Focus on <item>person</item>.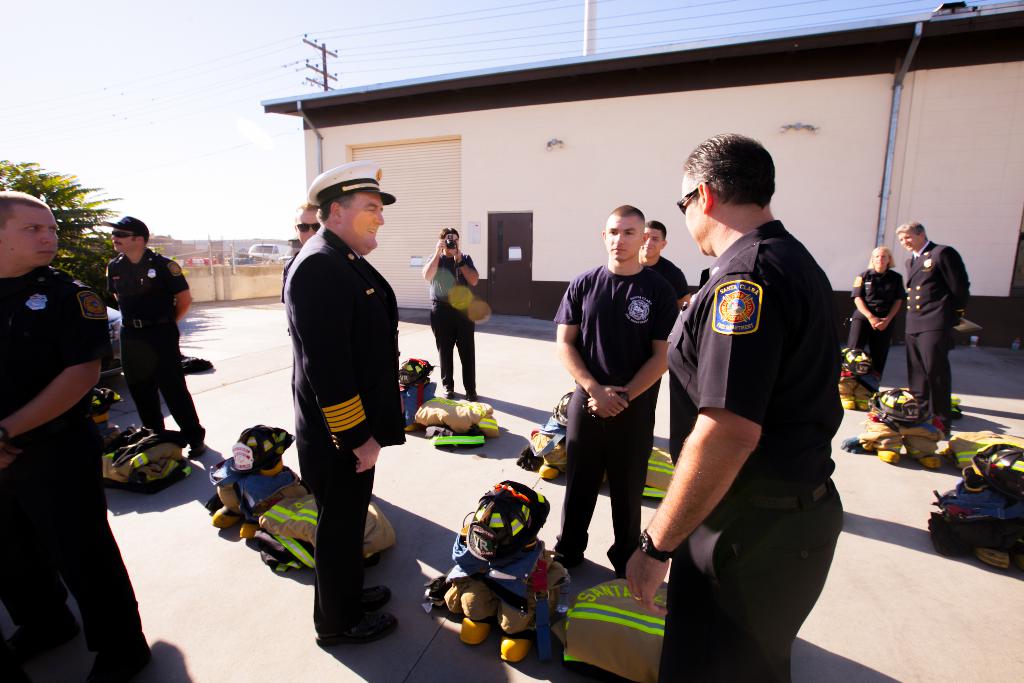
Focused at [425, 219, 485, 409].
